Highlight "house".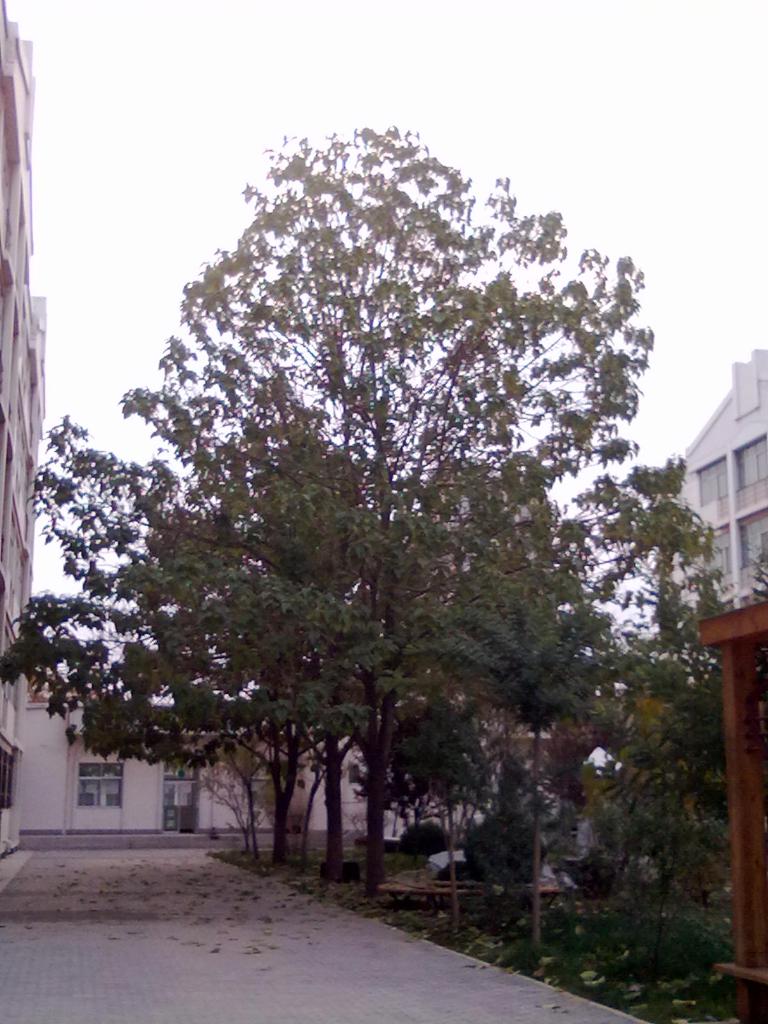
Highlighted region: 668, 340, 767, 594.
